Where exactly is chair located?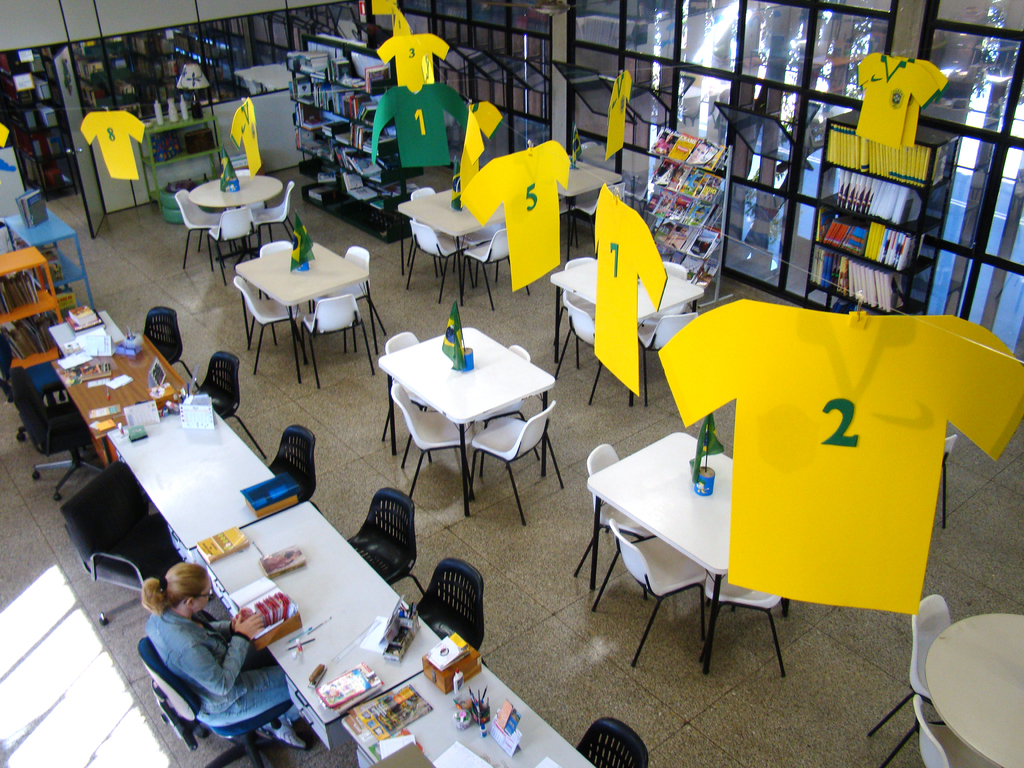
Its bounding box is (x1=203, y1=204, x2=261, y2=286).
